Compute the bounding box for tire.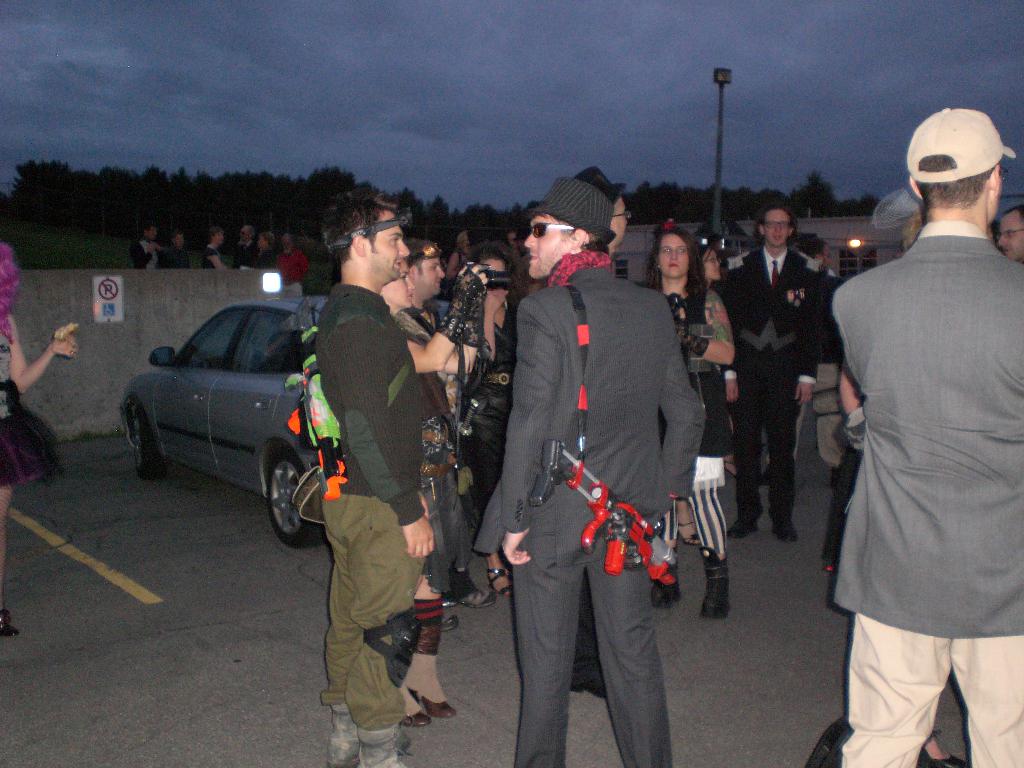
locate(132, 405, 163, 474).
